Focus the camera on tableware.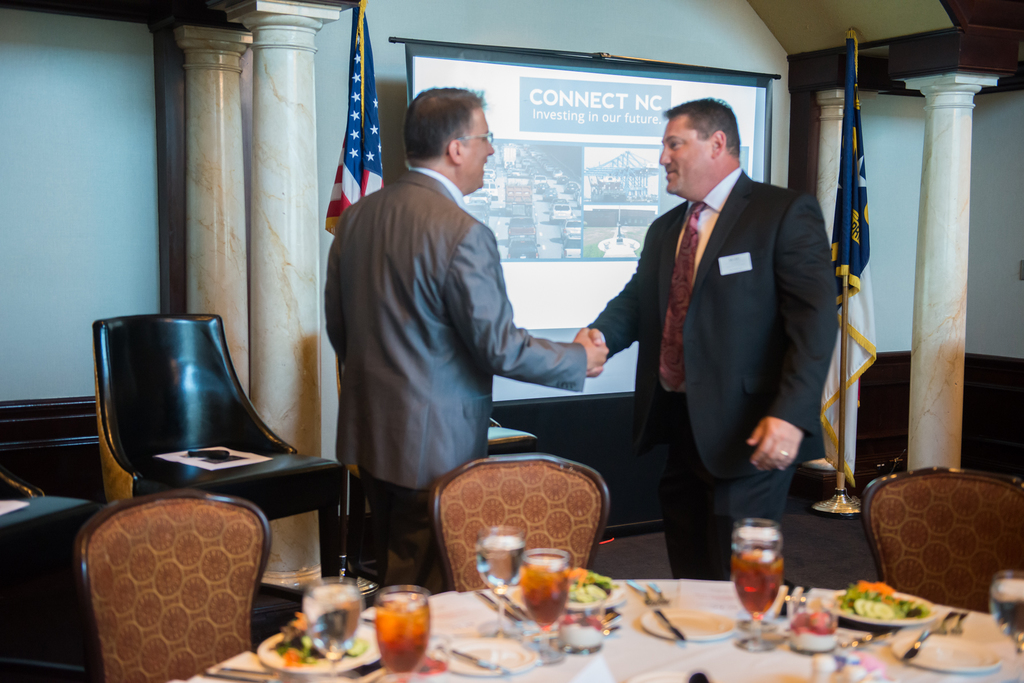
Focus region: (x1=257, y1=616, x2=382, y2=678).
